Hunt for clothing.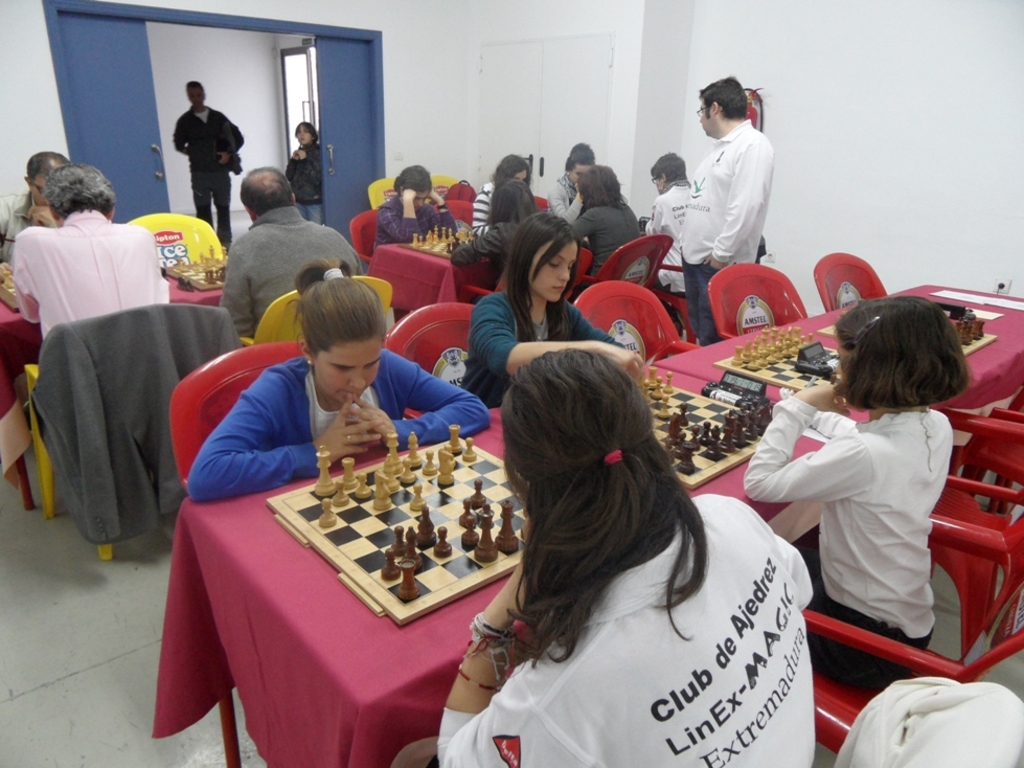
Hunted down at <region>643, 168, 692, 290</region>.
